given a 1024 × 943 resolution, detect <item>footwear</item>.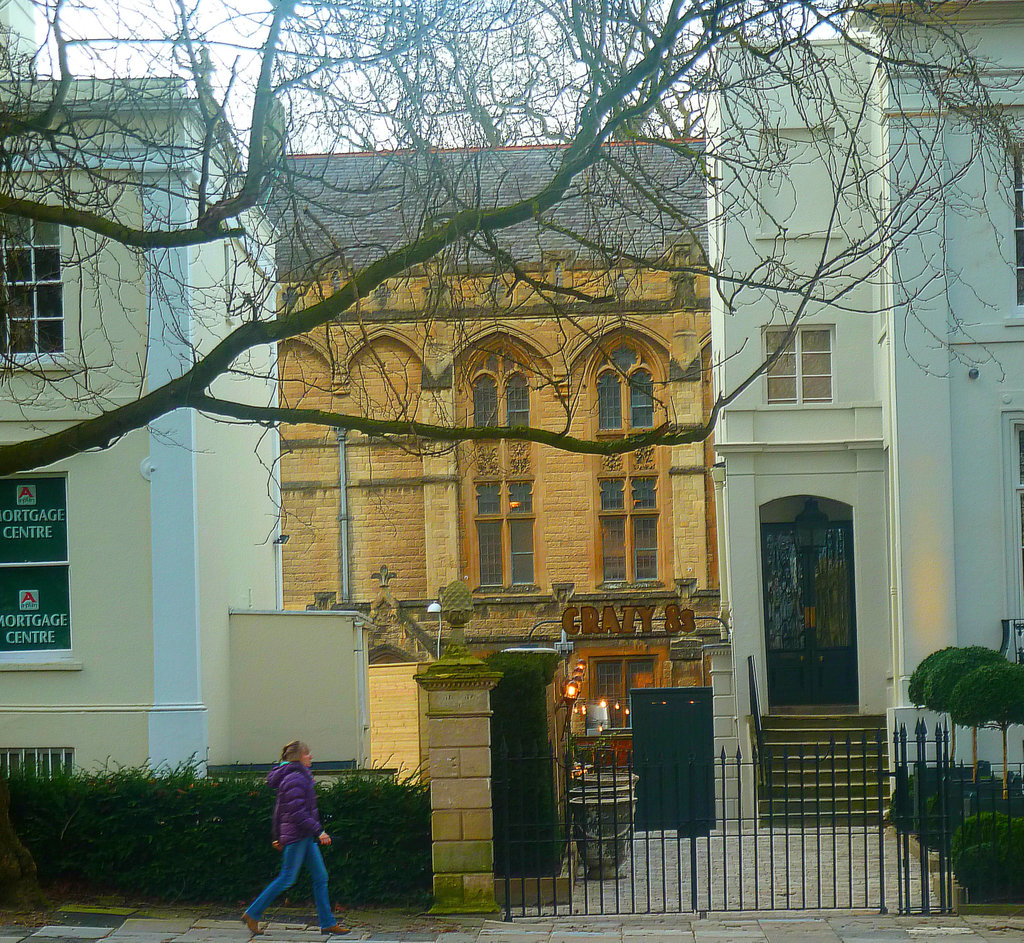
box=[321, 924, 350, 933].
